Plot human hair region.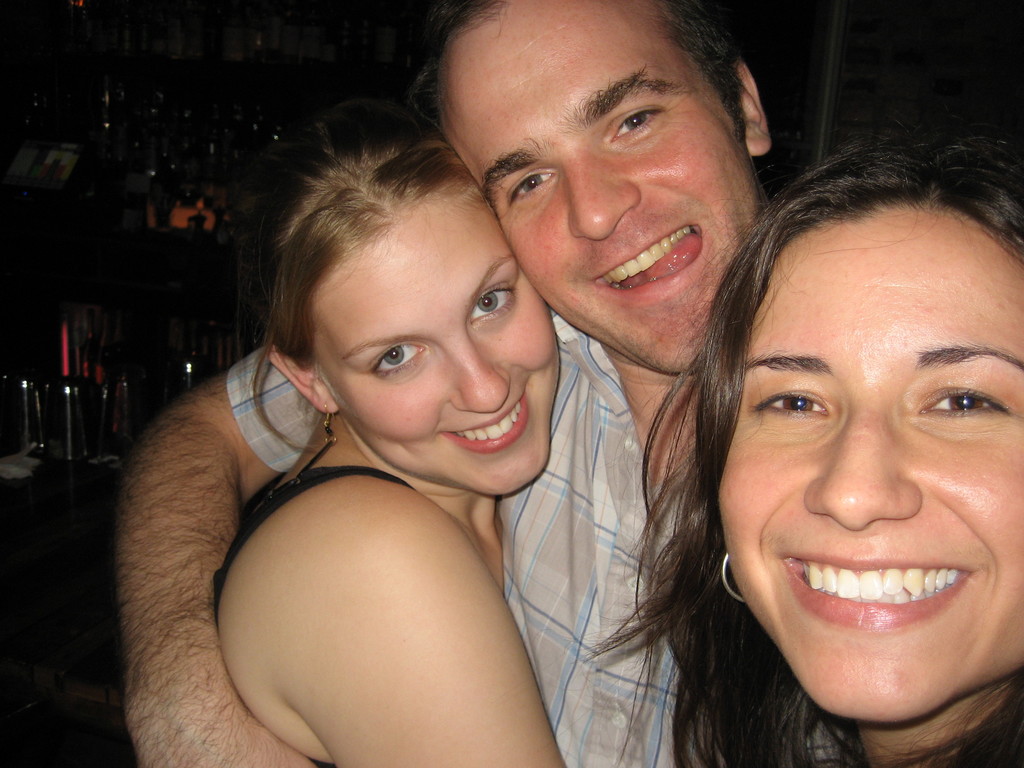
Plotted at [237, 100, 554, 439].
